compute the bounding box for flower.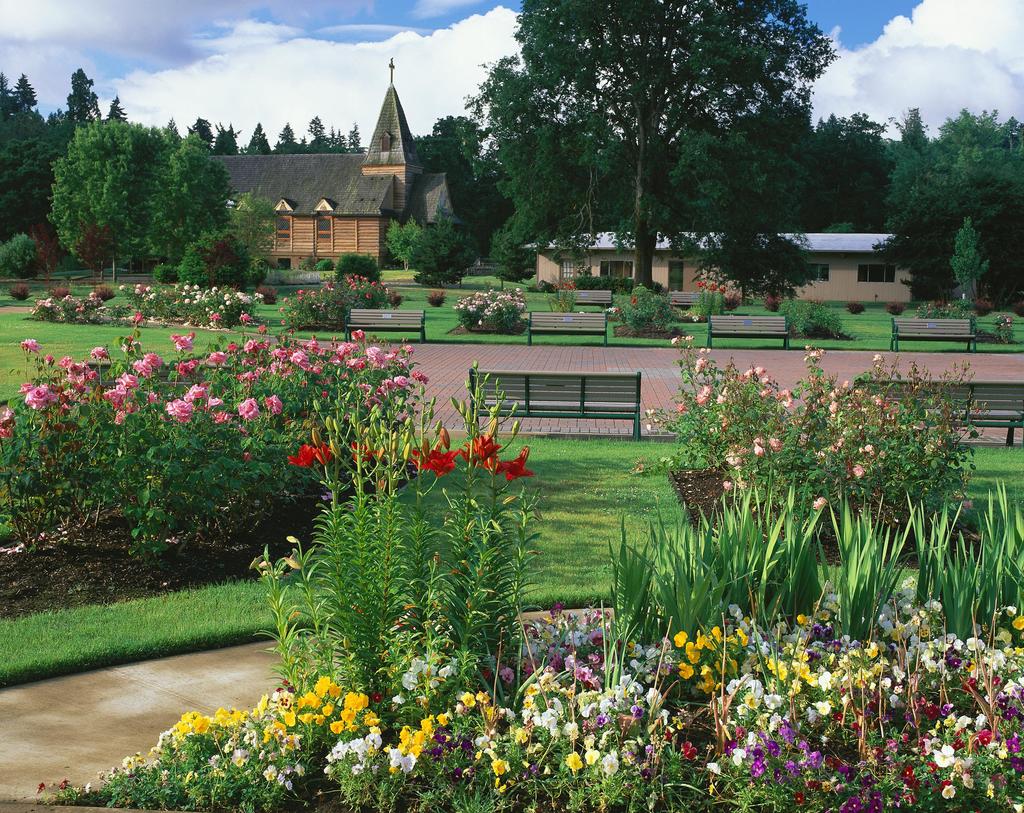
{"left": 62, "top": 775, "right": 67, "bottom": 789}.
